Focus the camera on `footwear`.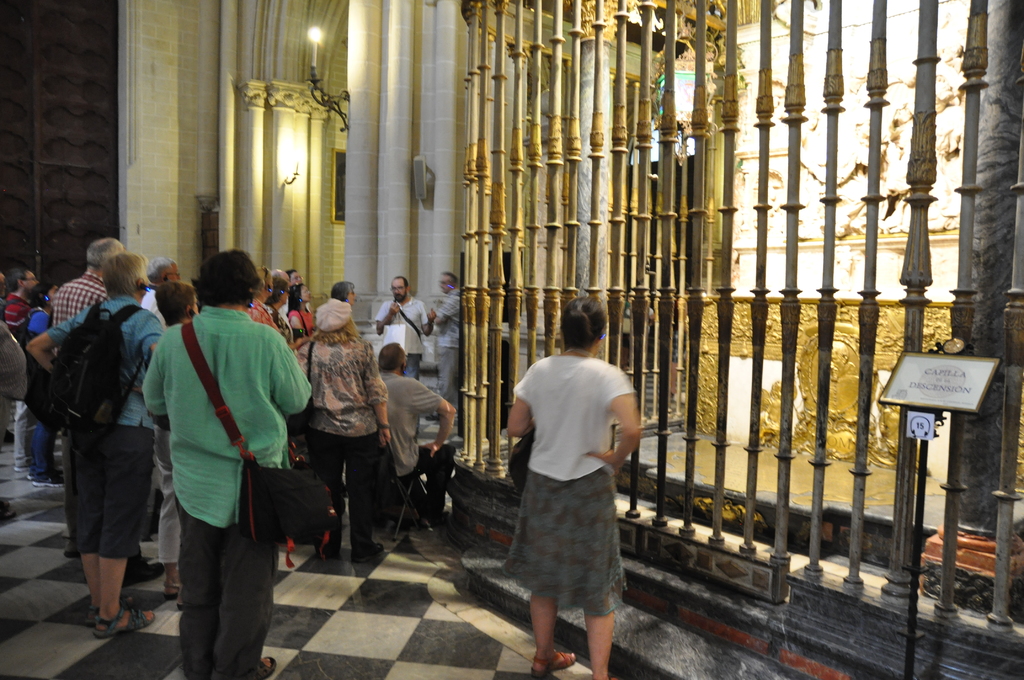
Focus region: bbox(256, 652, 282, 679).
